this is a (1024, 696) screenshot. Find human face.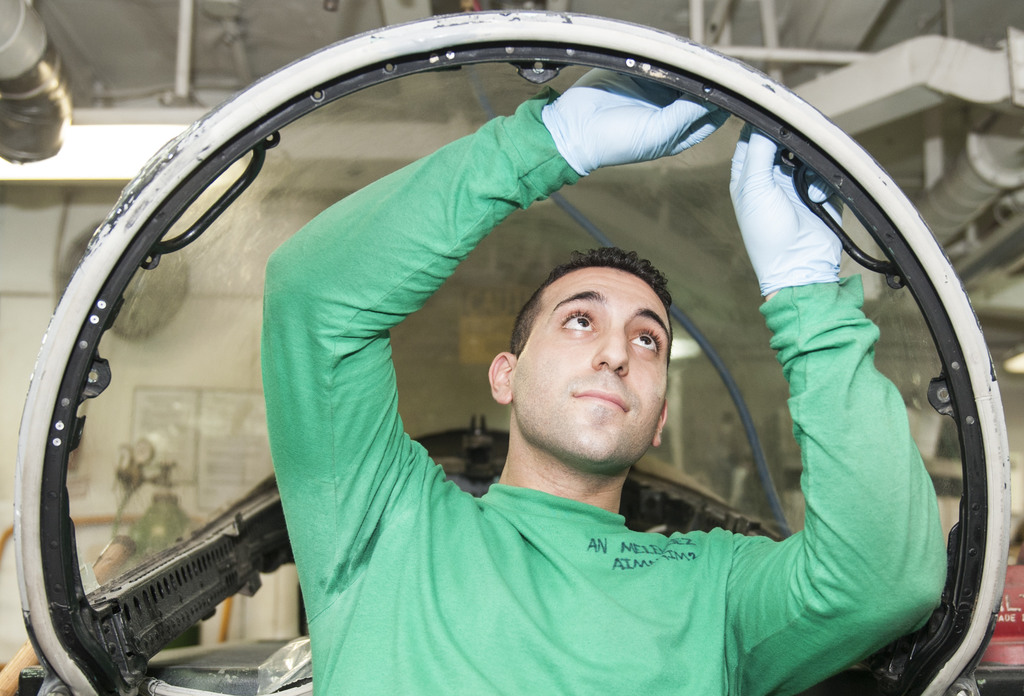
Bounding box: {"left": 524, "top": 257, "right": 675, "bottom": 467}.
